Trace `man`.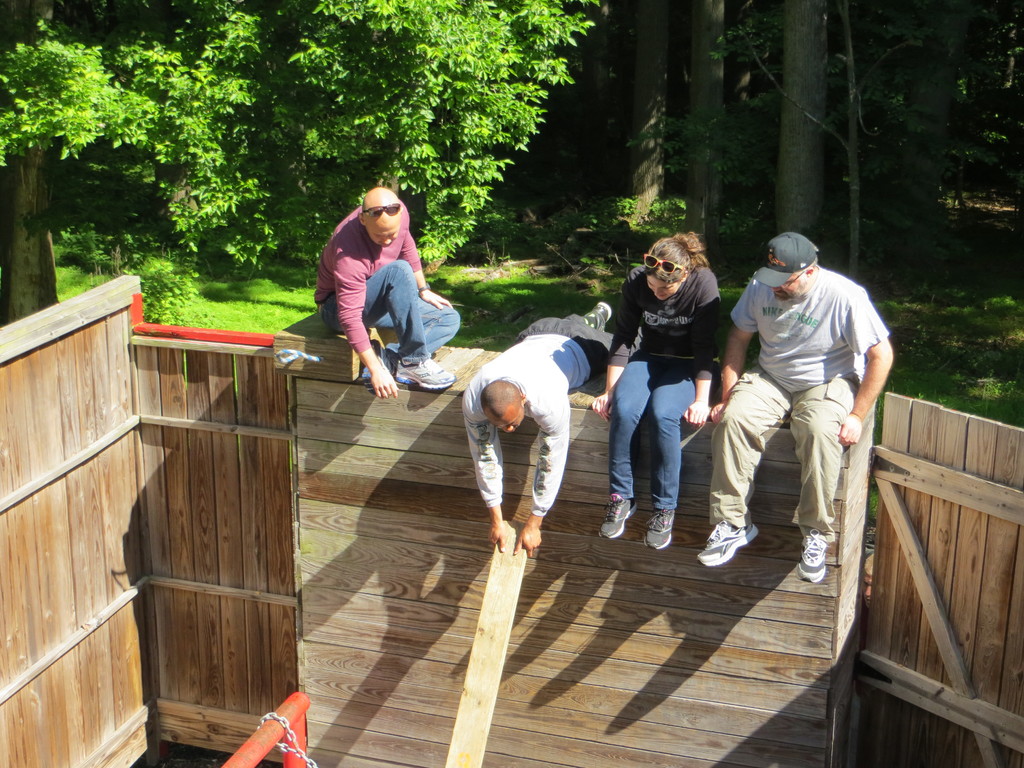
Traced to box=[461, 300, 646, 560].
